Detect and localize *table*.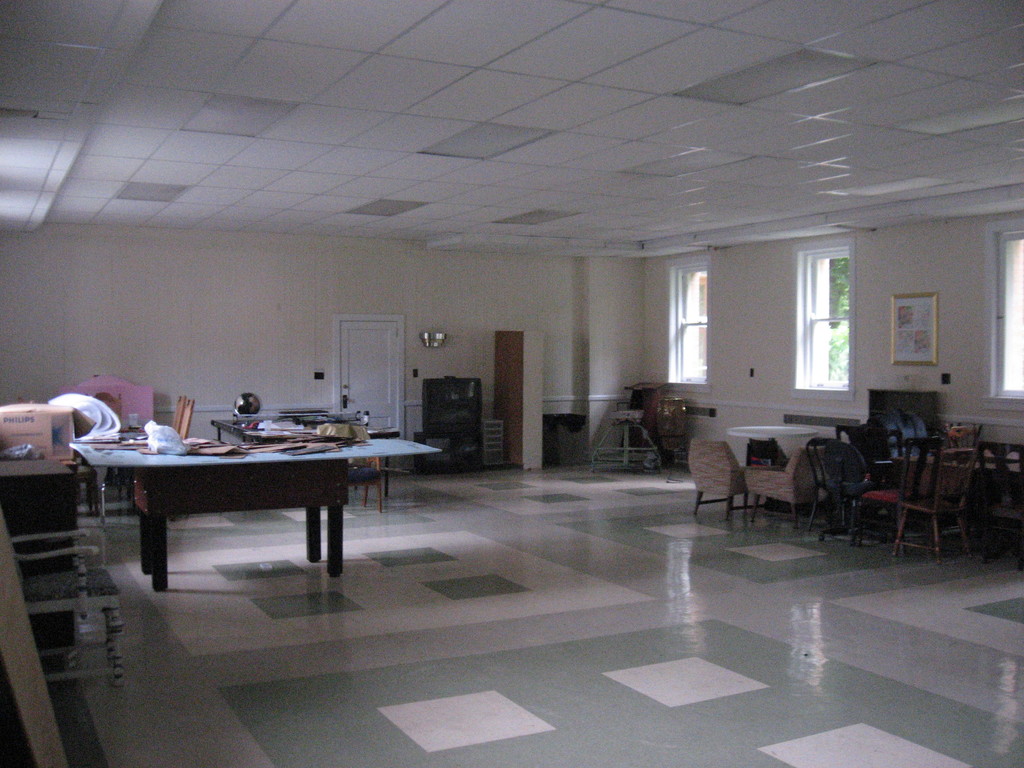
Localized at <region>727, 423, 819, 513</region>.
